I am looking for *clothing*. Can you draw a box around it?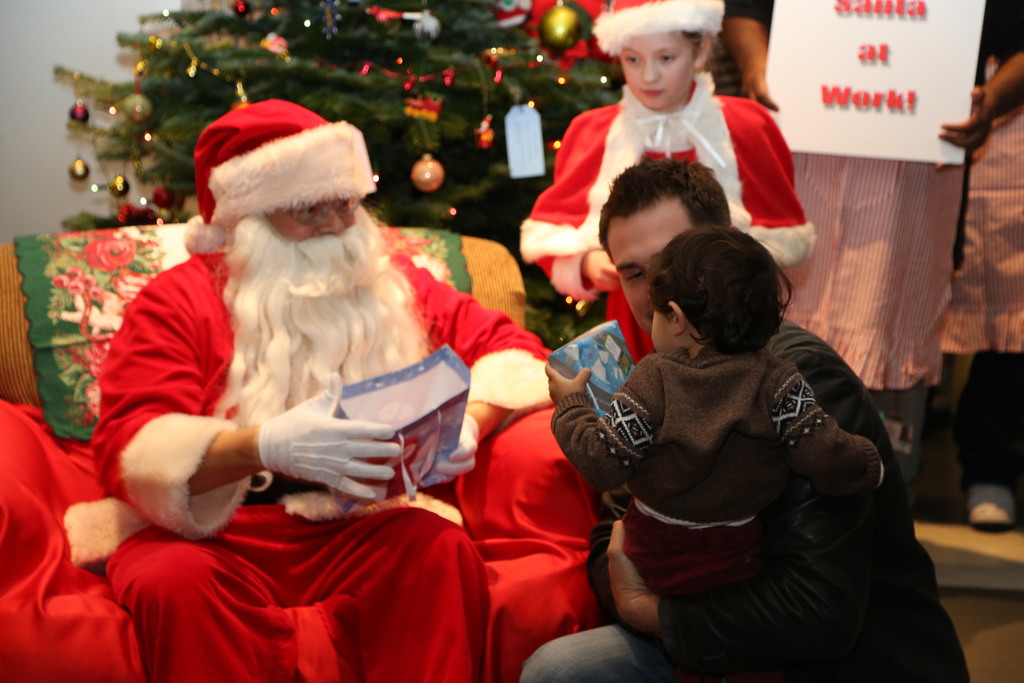
Sure, the bounding box is detection(548, 344, 858, 680).
